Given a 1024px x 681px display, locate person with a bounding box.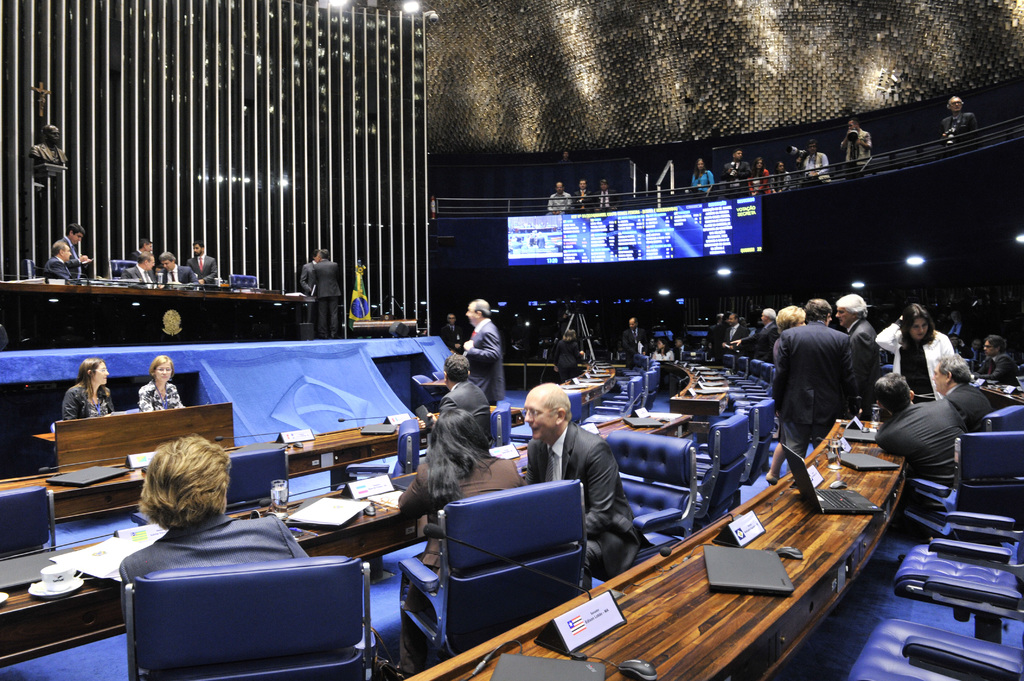
Located: left=509, top=377, right=646, bottom=599.
